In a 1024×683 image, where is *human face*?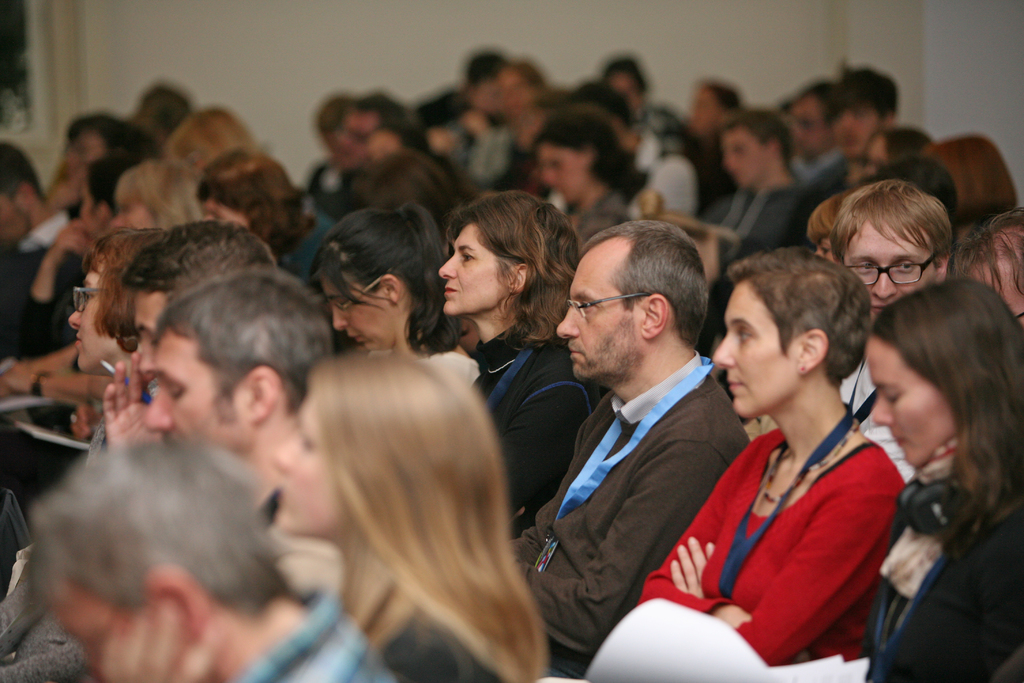
rect(789, 92, 827, 160).
